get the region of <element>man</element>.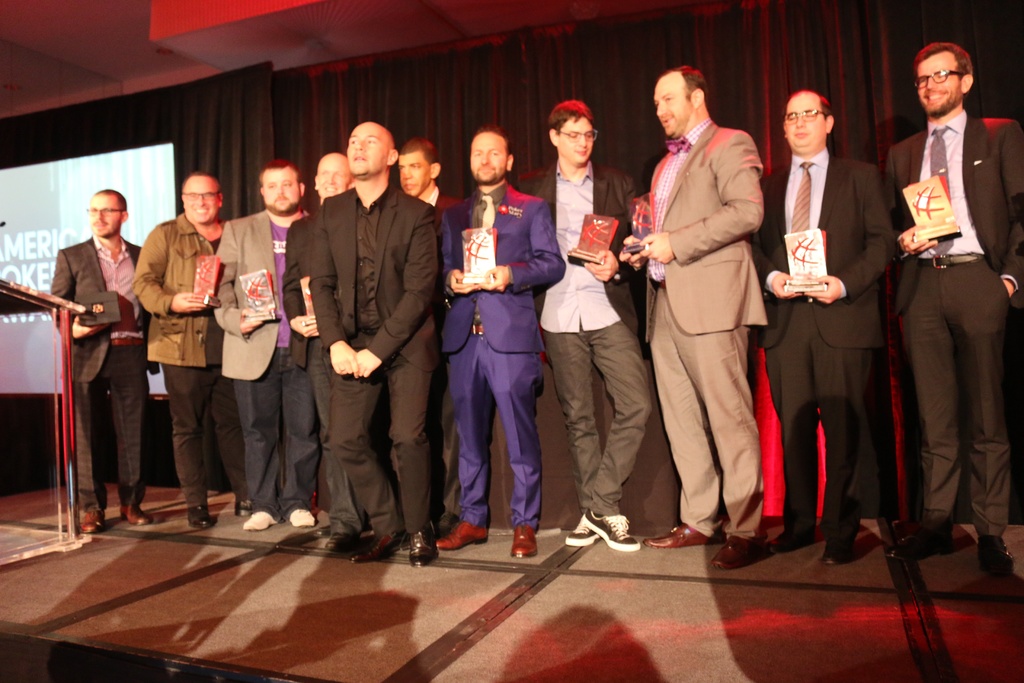
634,37,788,566.
